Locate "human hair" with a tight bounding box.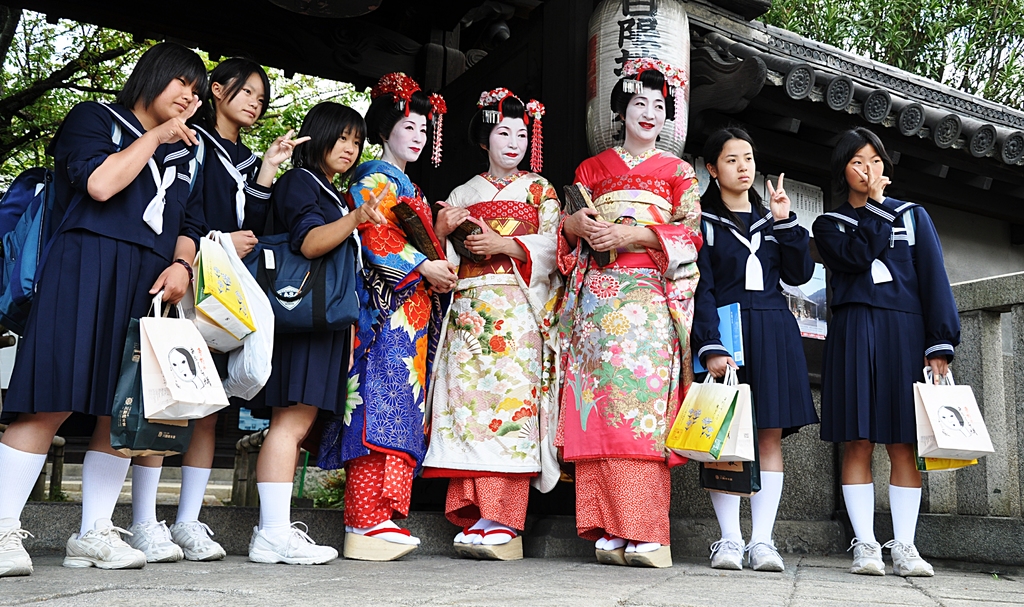
{"x1": 610, "y1": 69, "x2": 673, "y2": 136}.
